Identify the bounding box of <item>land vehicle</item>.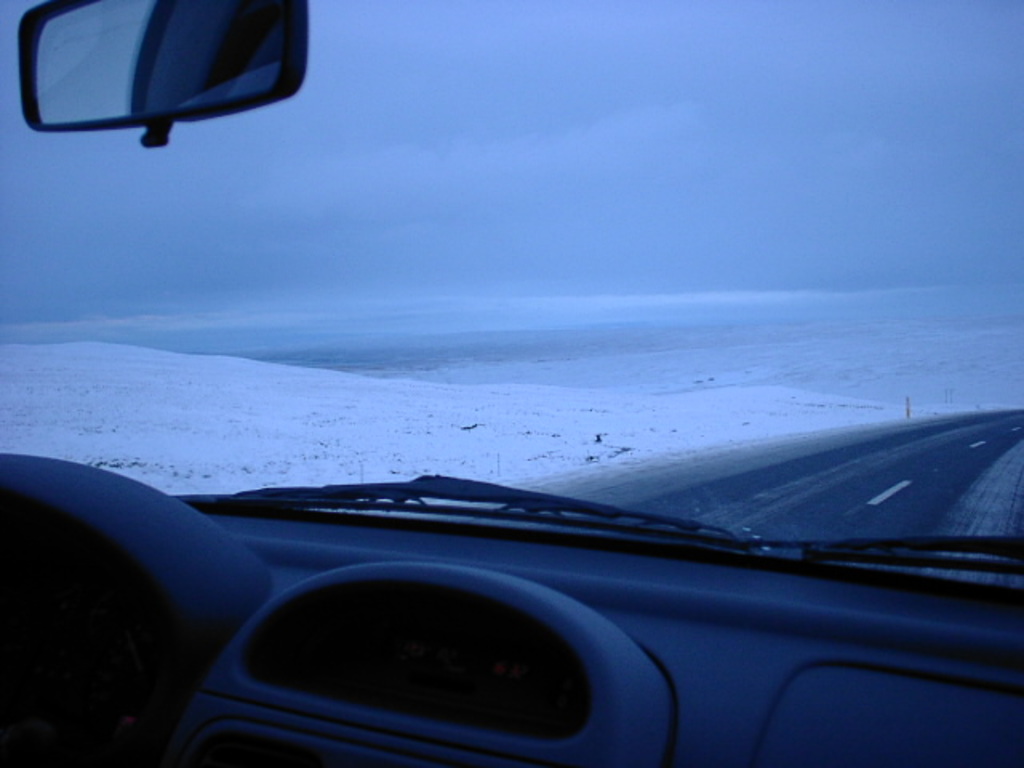
left=0, top=0, right=1022, bottom=766.
